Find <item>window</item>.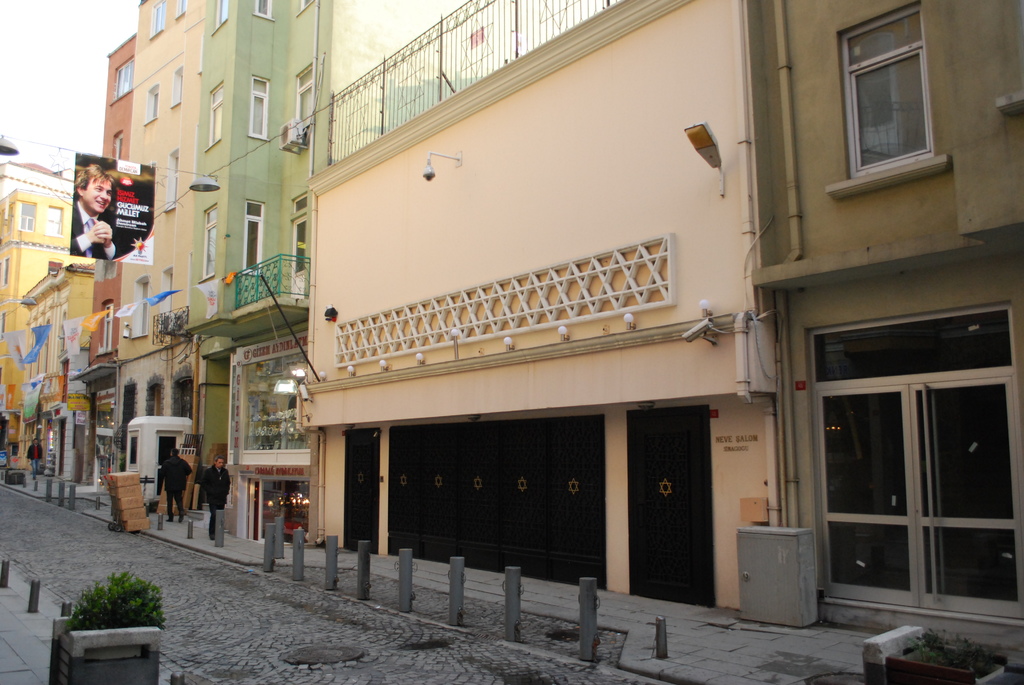
BBox(249, 71, 269, 136).
